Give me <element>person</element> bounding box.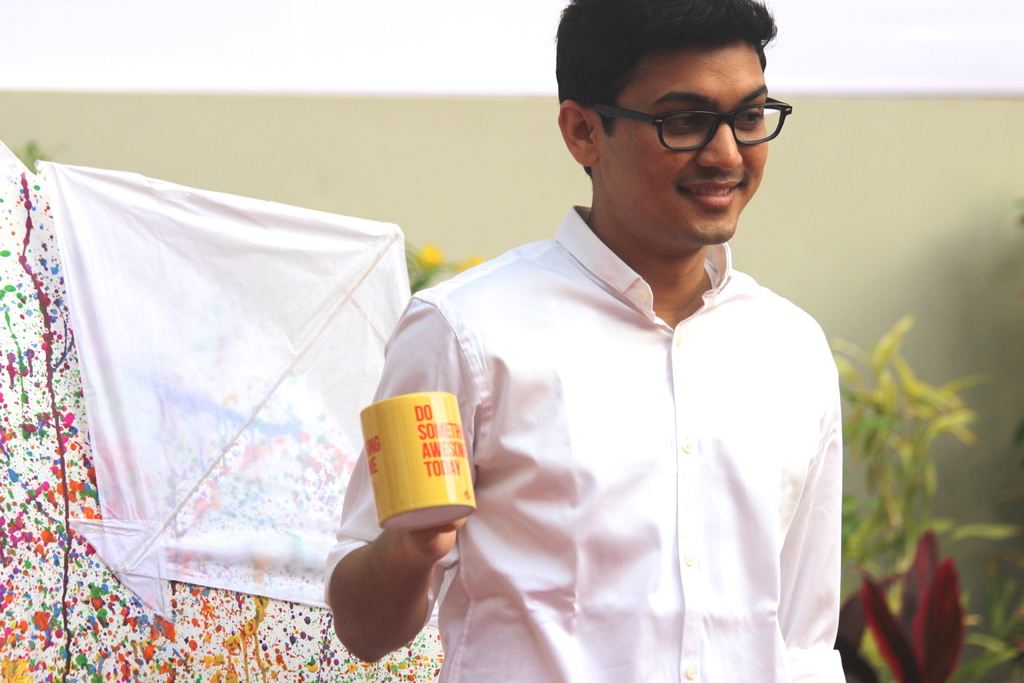
<box>388,12,882,682</box>.
